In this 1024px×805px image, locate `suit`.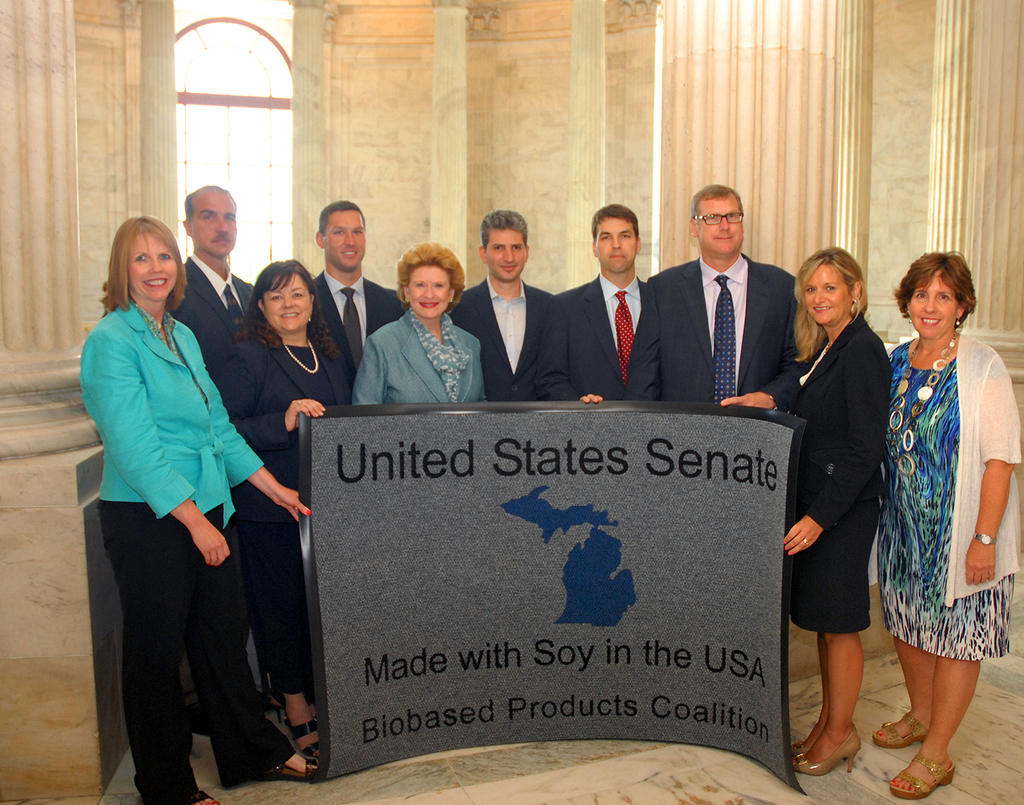
Bounding box: [787,314,894,541].
